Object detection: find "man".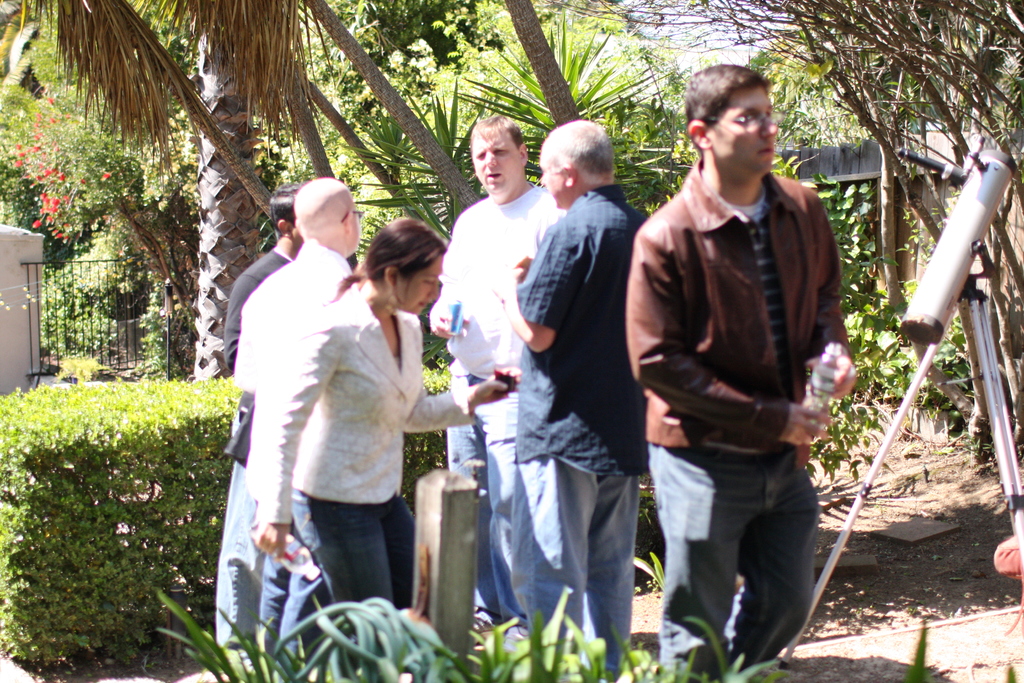
bbox(221, 179, 309, 374).
